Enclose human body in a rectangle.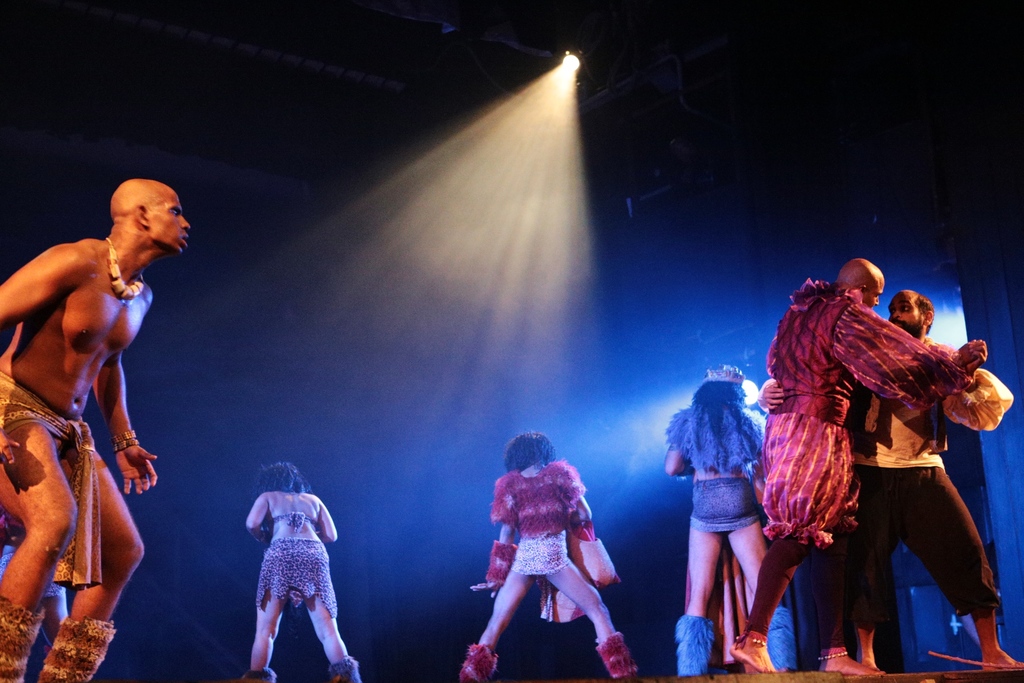
pyautogui.locateOnScreen(662, 362, 760, 679).
